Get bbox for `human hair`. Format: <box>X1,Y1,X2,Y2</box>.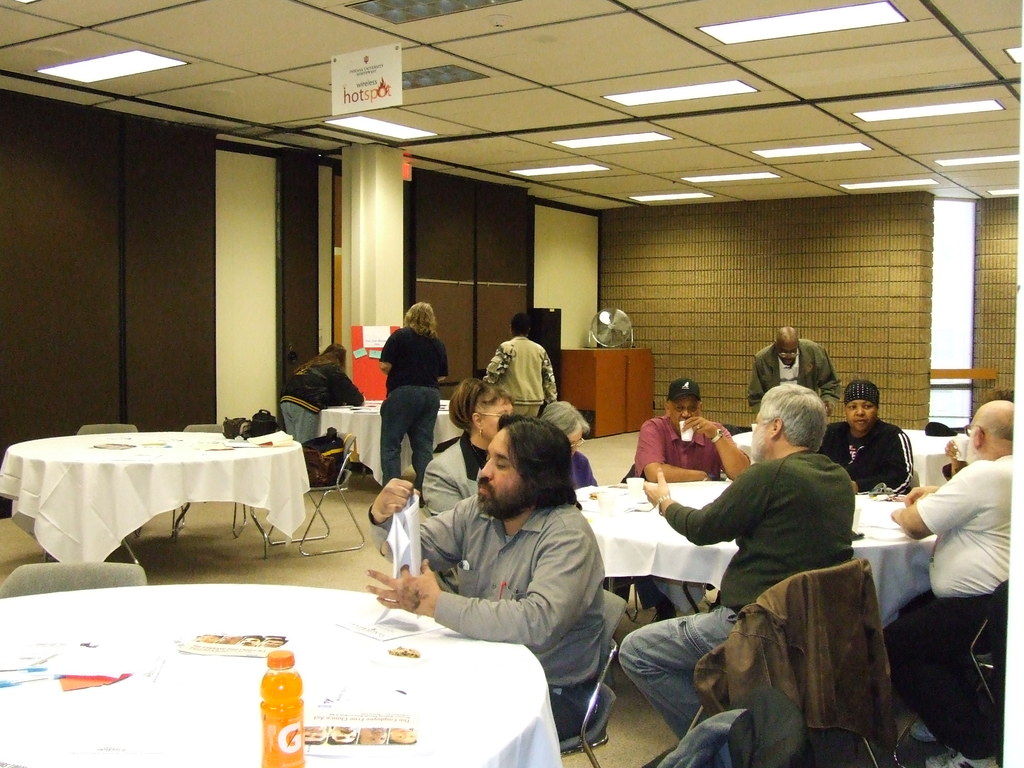
<box>449,376,510,429</box>.
